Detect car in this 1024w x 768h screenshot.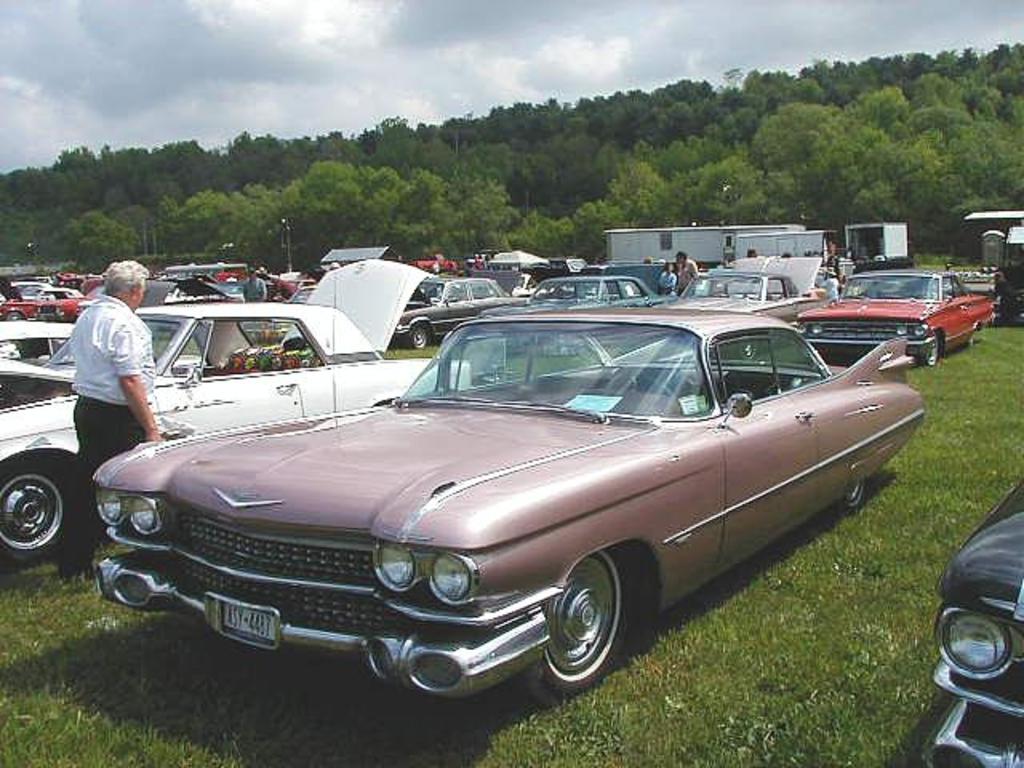
Detection: <box>925,480,1022,766</box>.
